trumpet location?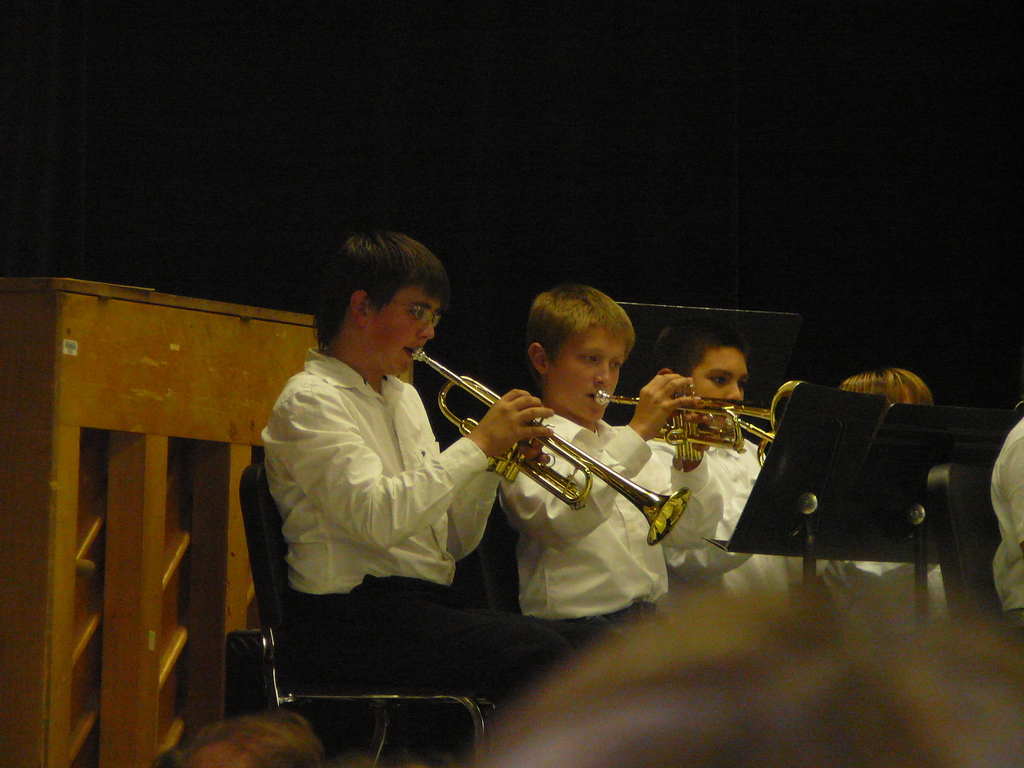
l=413, t=346, r=692, b=547
